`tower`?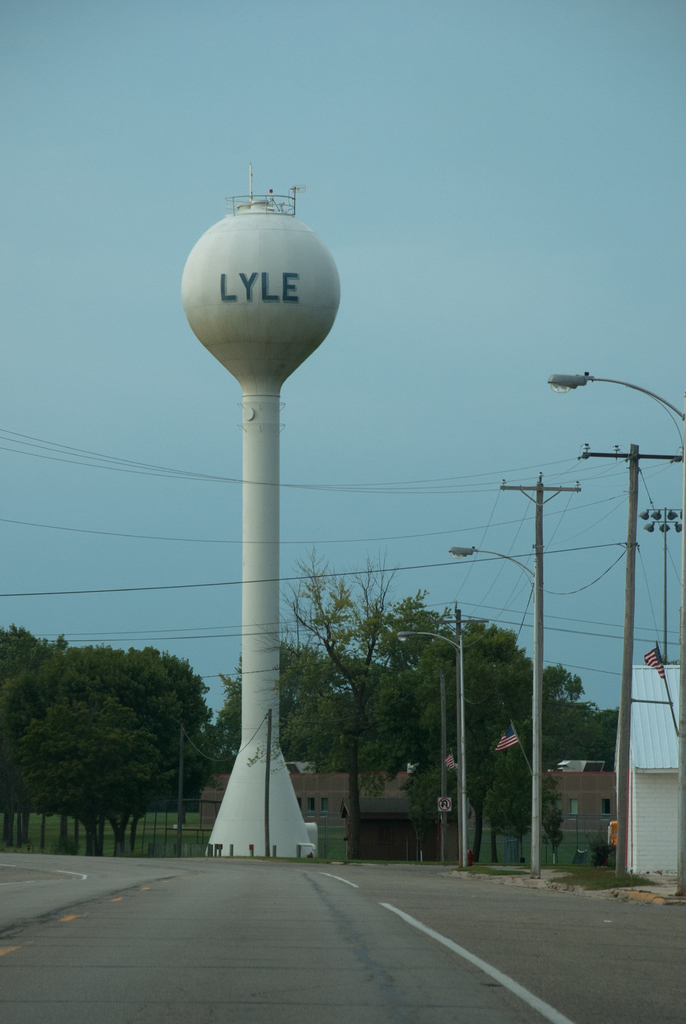
<bbox>182, 164, 348, 793</bbox>
